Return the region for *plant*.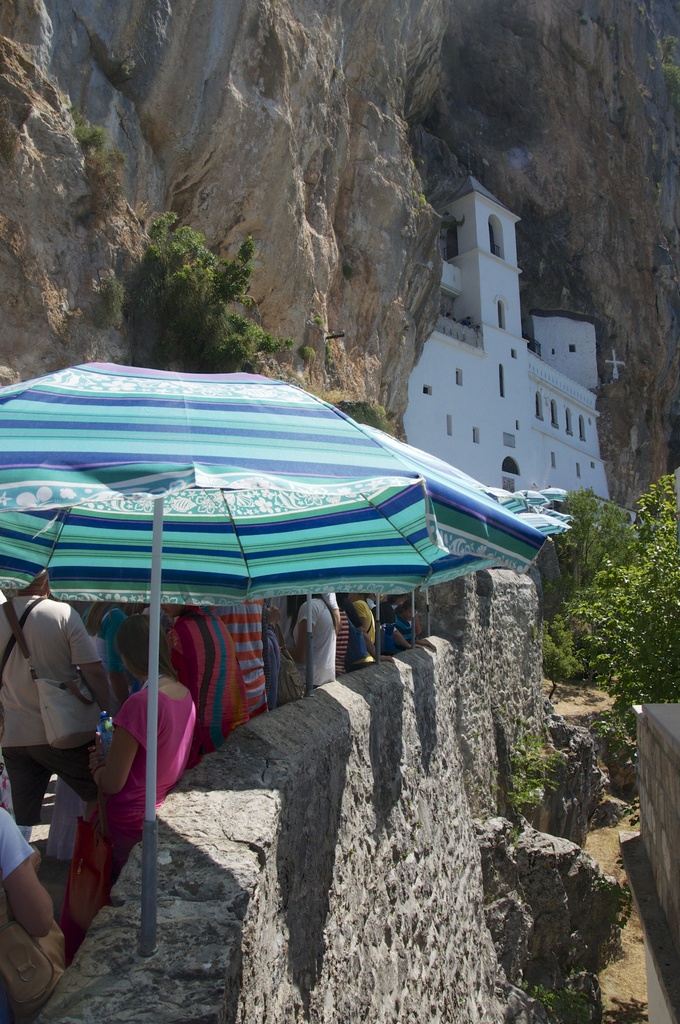
<region>70, 120, 110, 156</region>.
